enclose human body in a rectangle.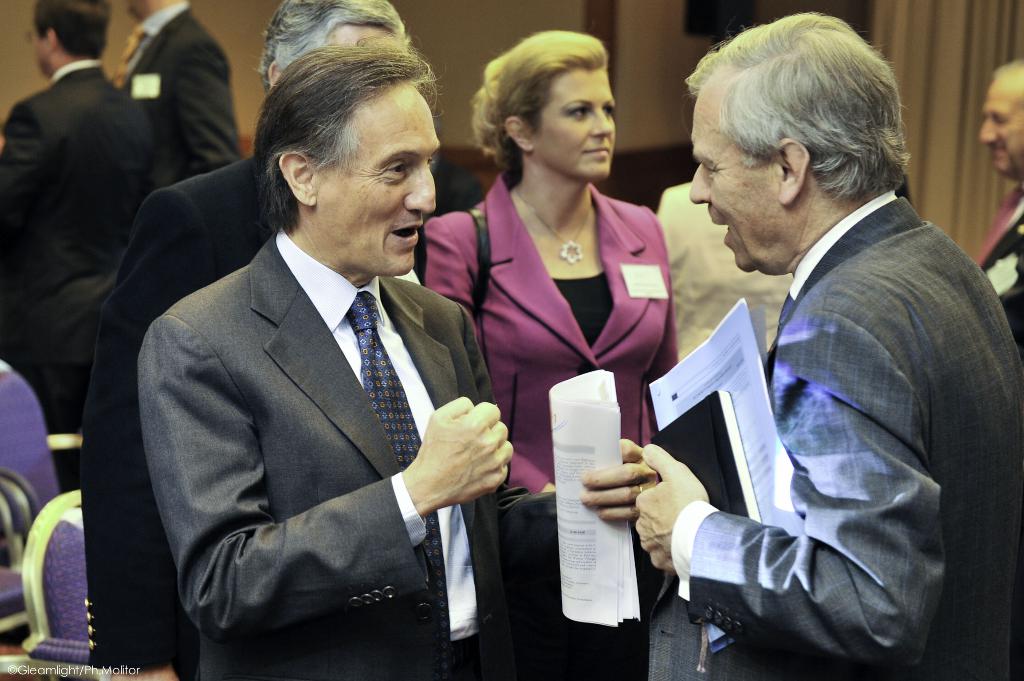
[625, 41, 999, 672].
